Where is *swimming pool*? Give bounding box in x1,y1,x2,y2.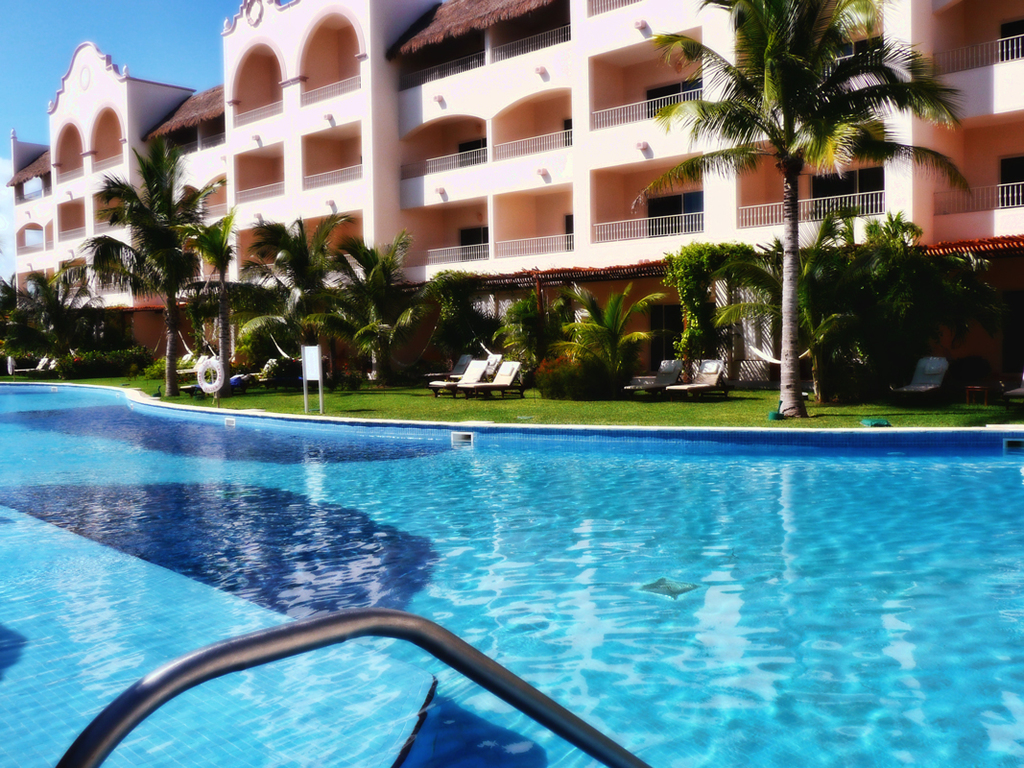
0,363,1023,762.
